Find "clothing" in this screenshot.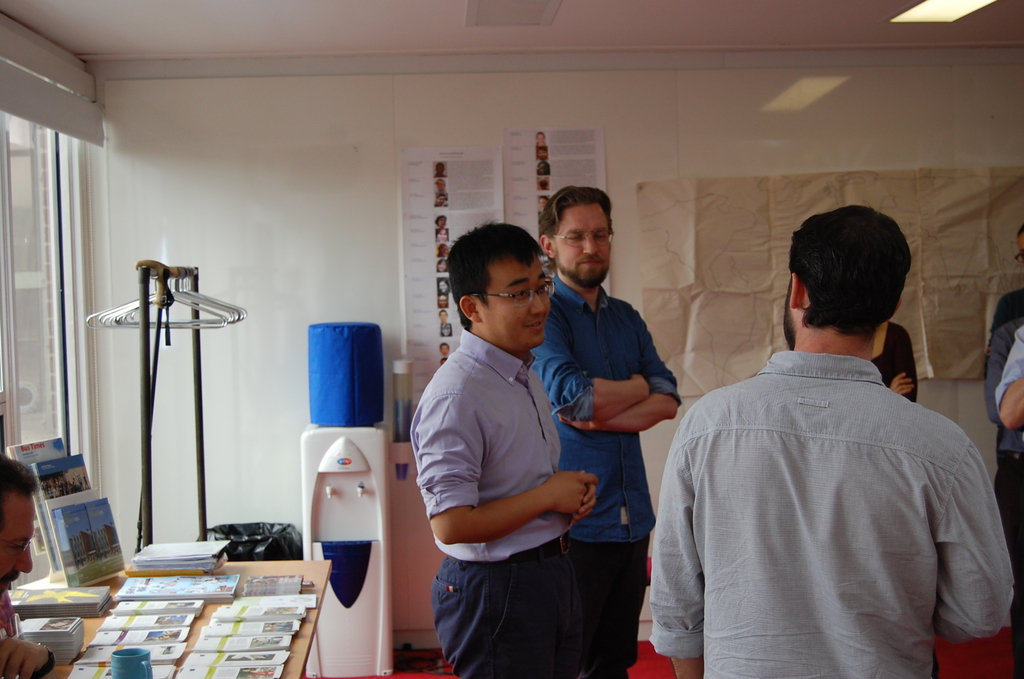
The bounding box for "clothing" is l=532, t=273, r=679, b=678.
